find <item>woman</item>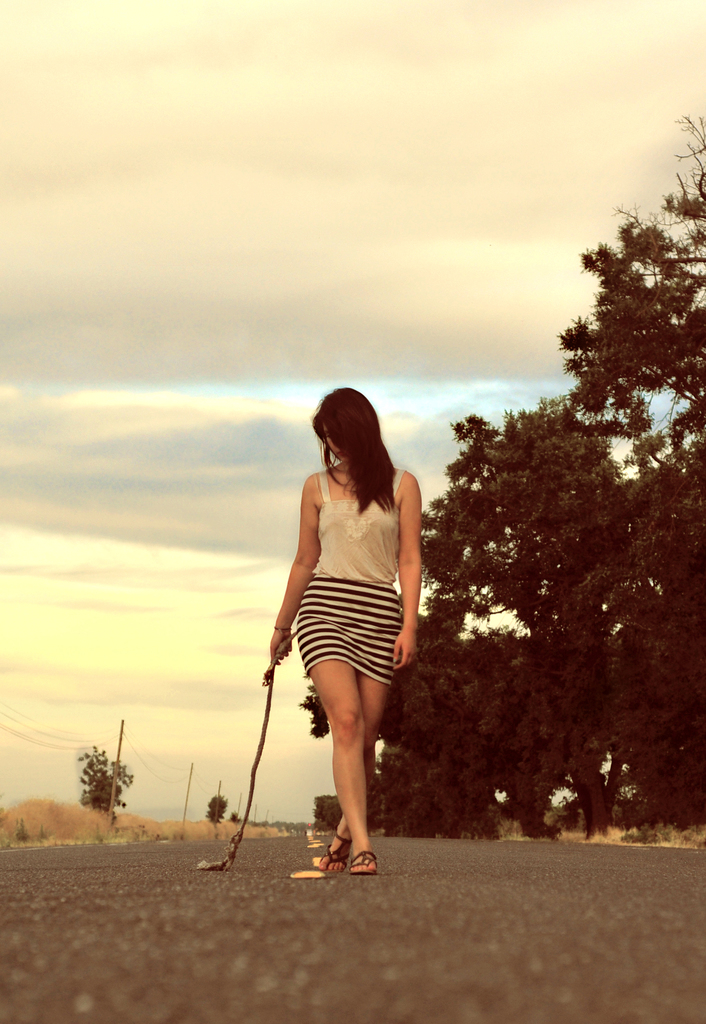
261 385 436 875
